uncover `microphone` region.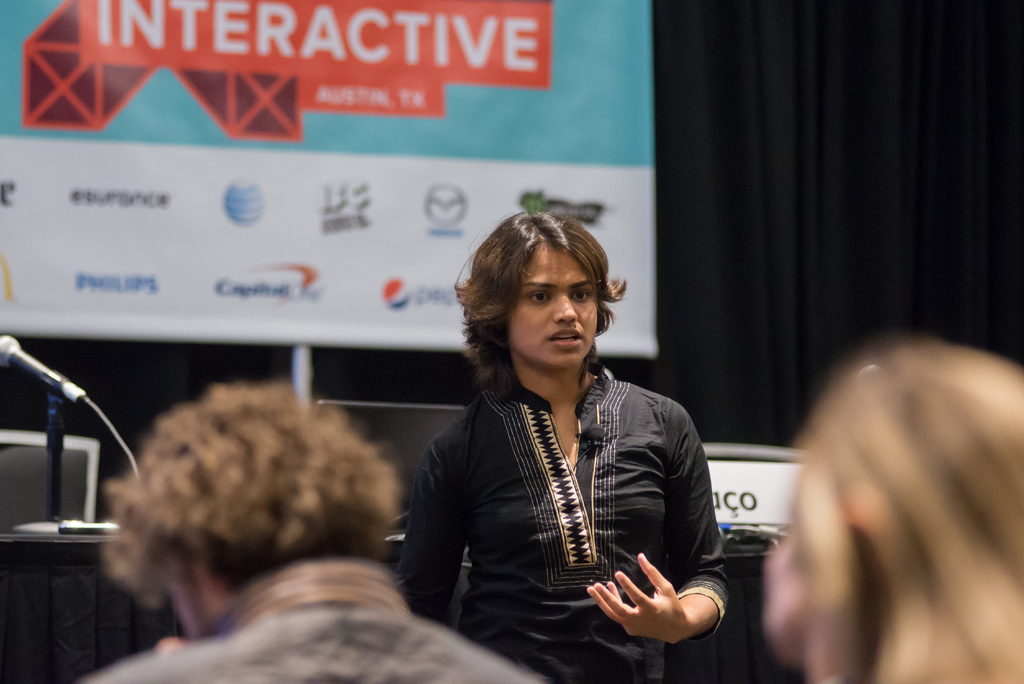
Uncovered: [0, 331, 73, 400].
